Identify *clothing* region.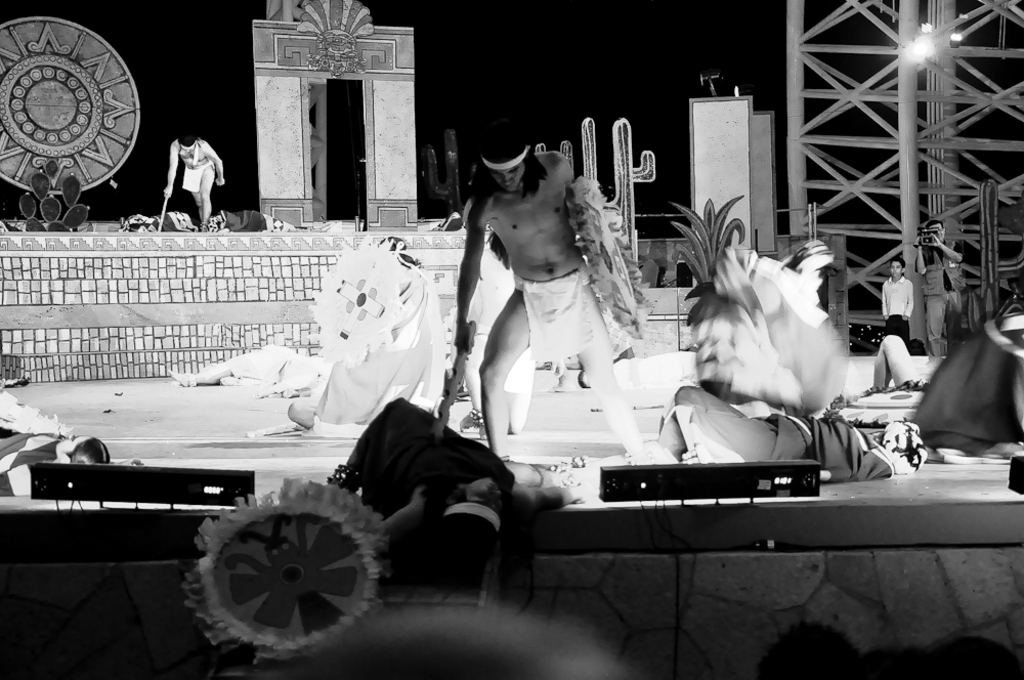
Region: crop(226, 343, 323, 380).
